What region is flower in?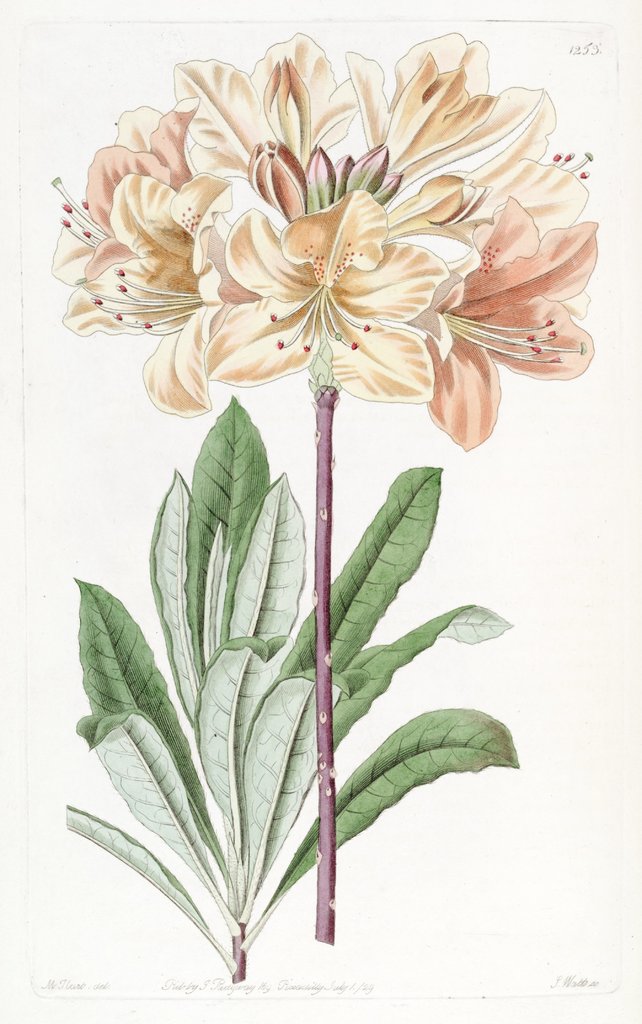
box(0, 34, 641, 415).
